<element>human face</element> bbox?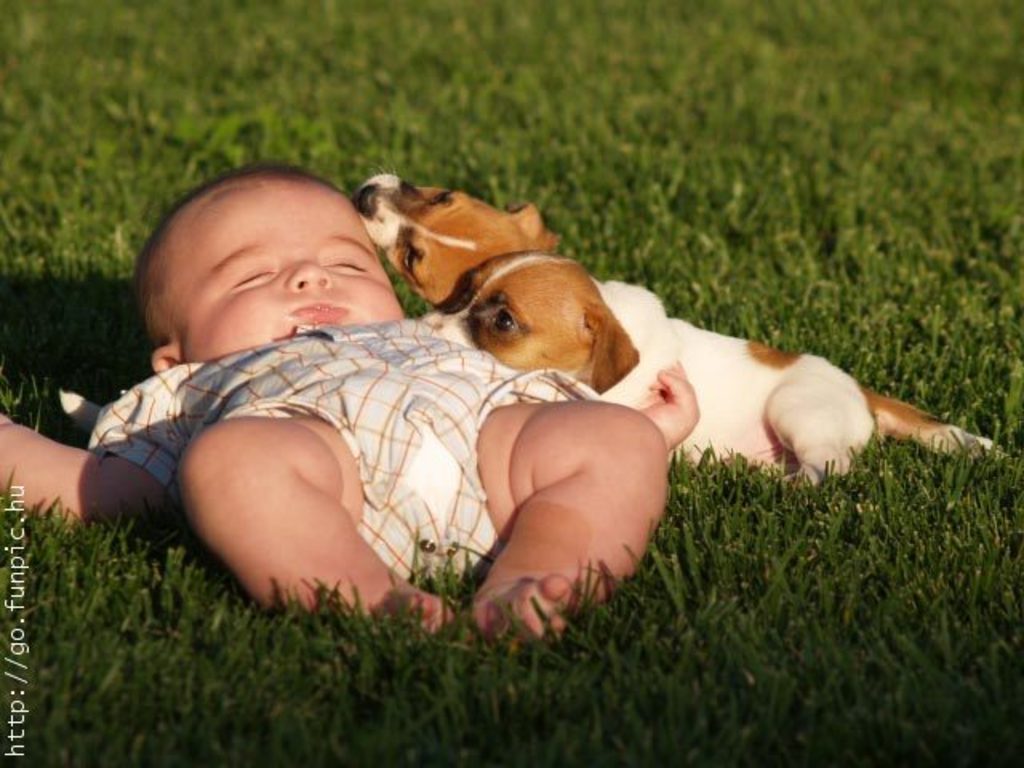
{"x1": 173, "y1": 187, "x2": 408, "y2": 346}
